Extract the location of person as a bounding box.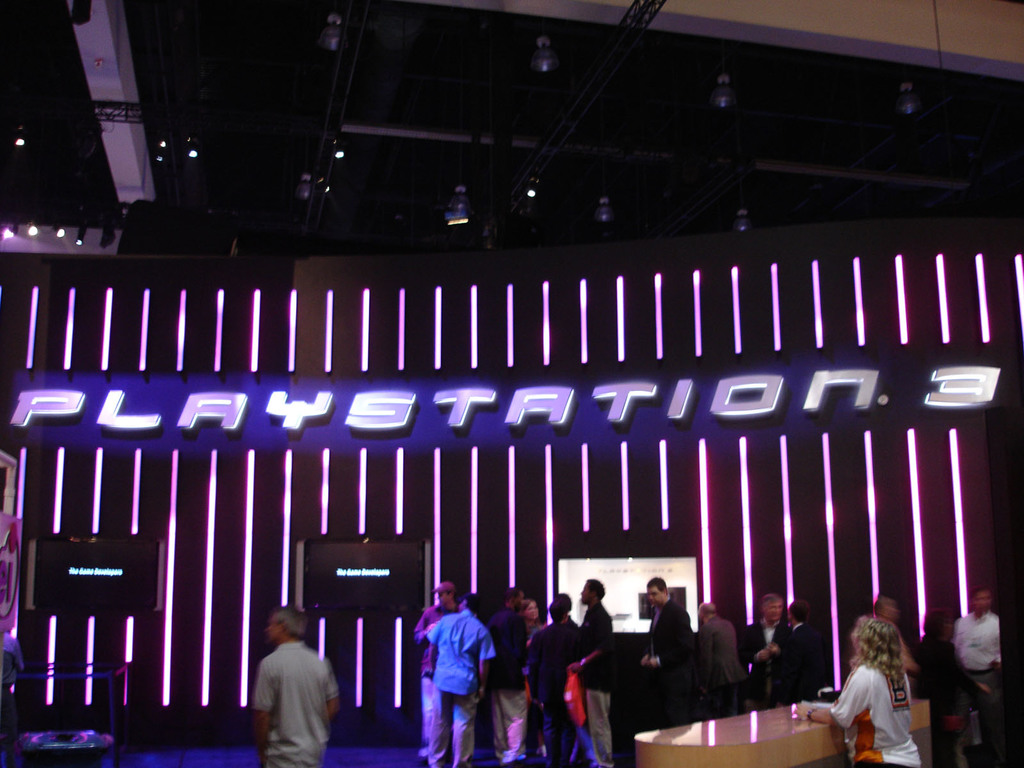
(x1=913, y1=611, x2=959, y2=767).
